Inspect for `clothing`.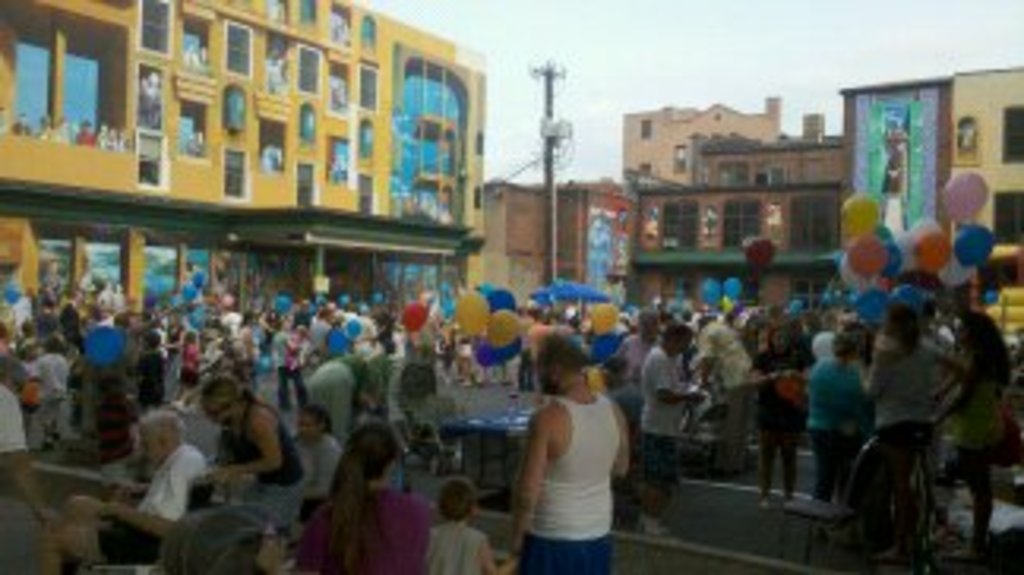
Inspection: l=427, t=518, r=487, b=572.
